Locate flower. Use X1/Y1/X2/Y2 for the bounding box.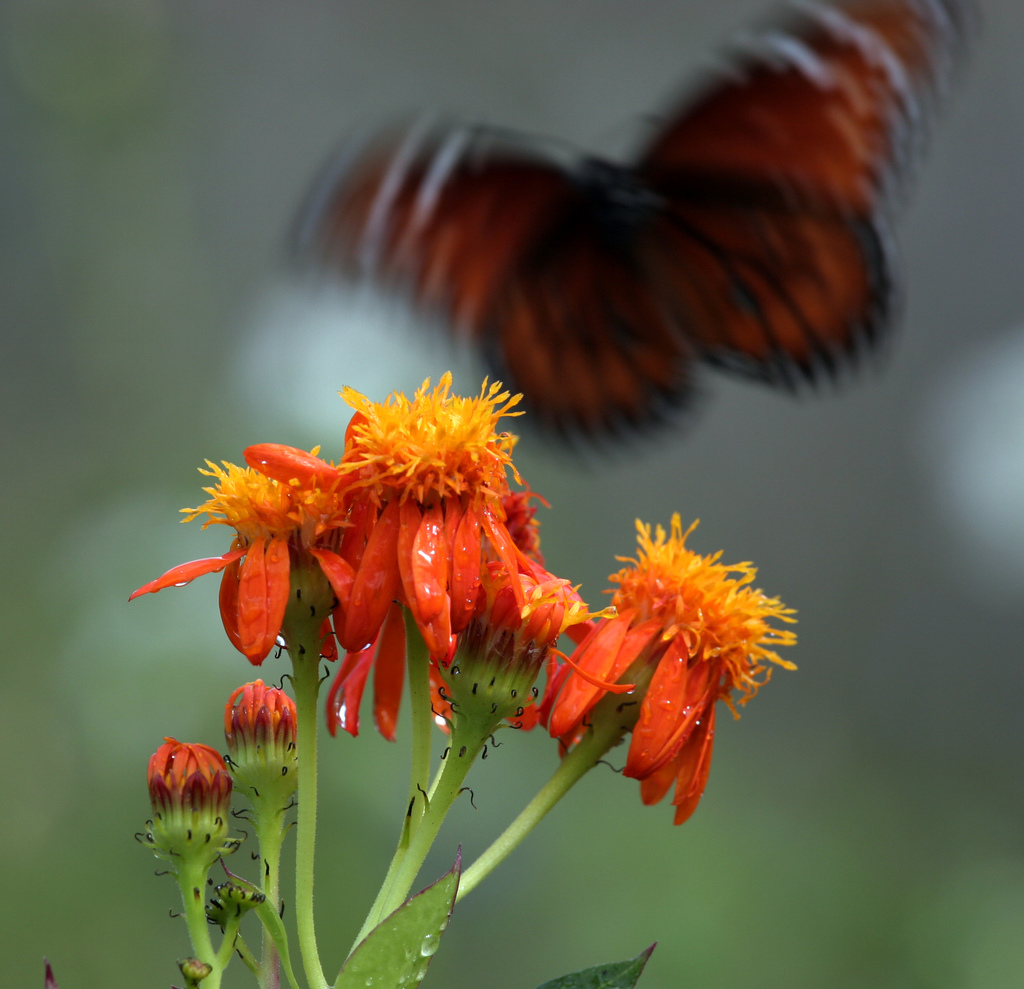
438/533/596/735.
